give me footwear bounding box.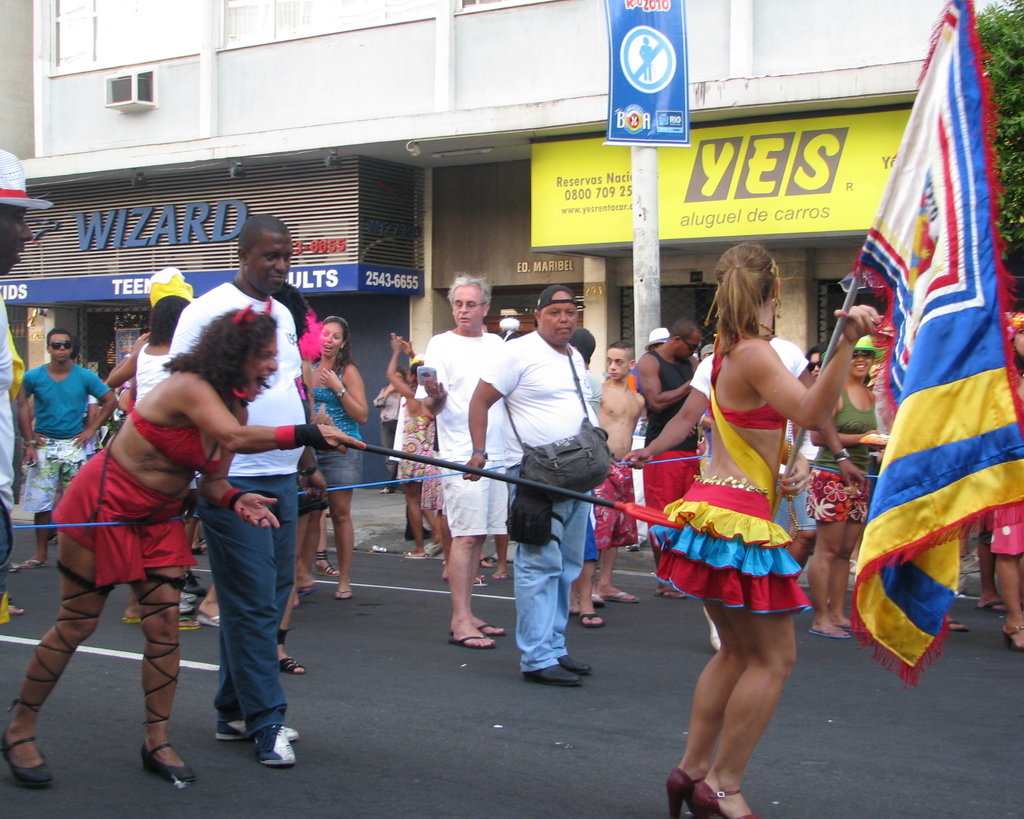
region(1006, 626, 1023, 657).
